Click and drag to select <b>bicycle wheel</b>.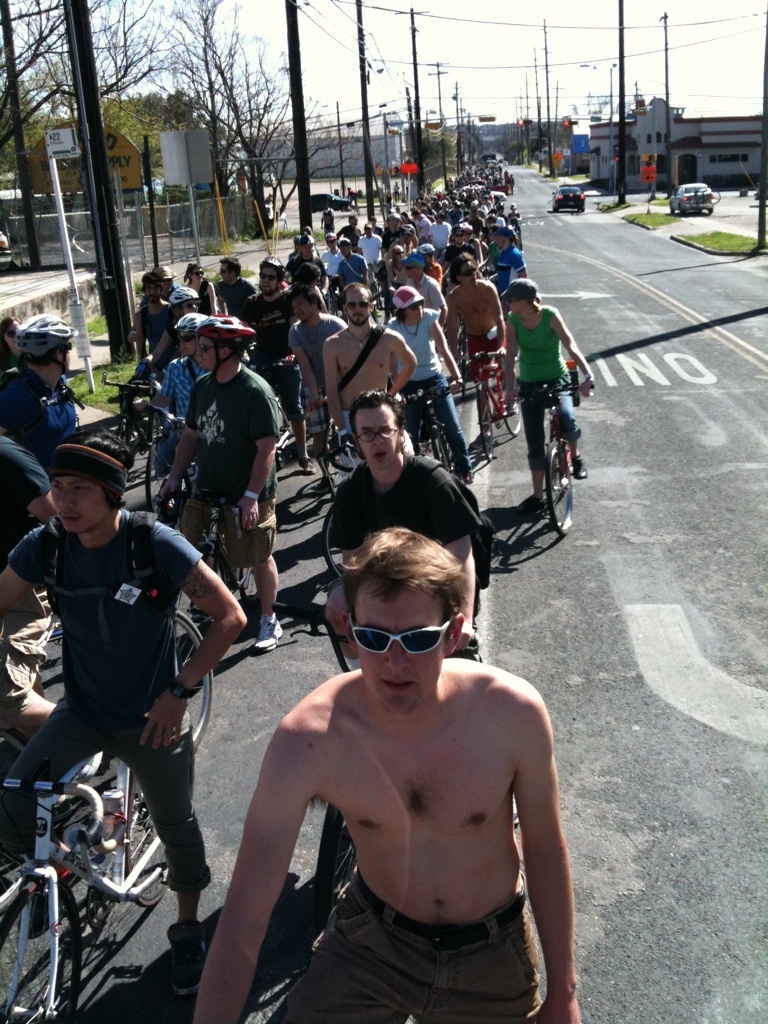
Selection: <region>226, 532, 251, 606</region>.
